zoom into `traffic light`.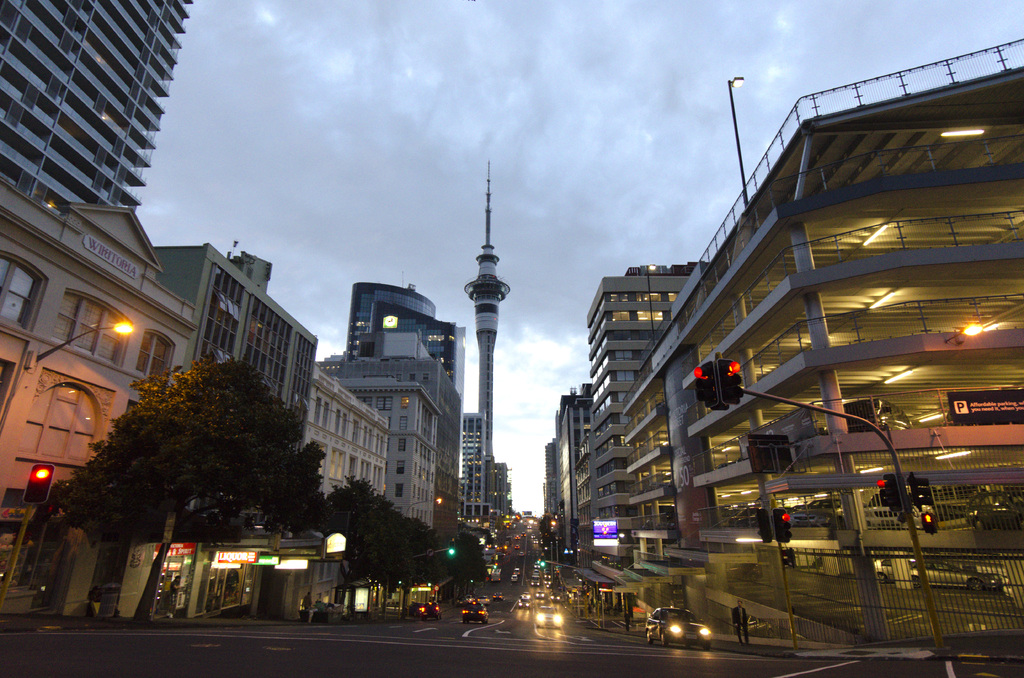
Zoom target: x1=22 y1=465 x2=55 y2=504.
